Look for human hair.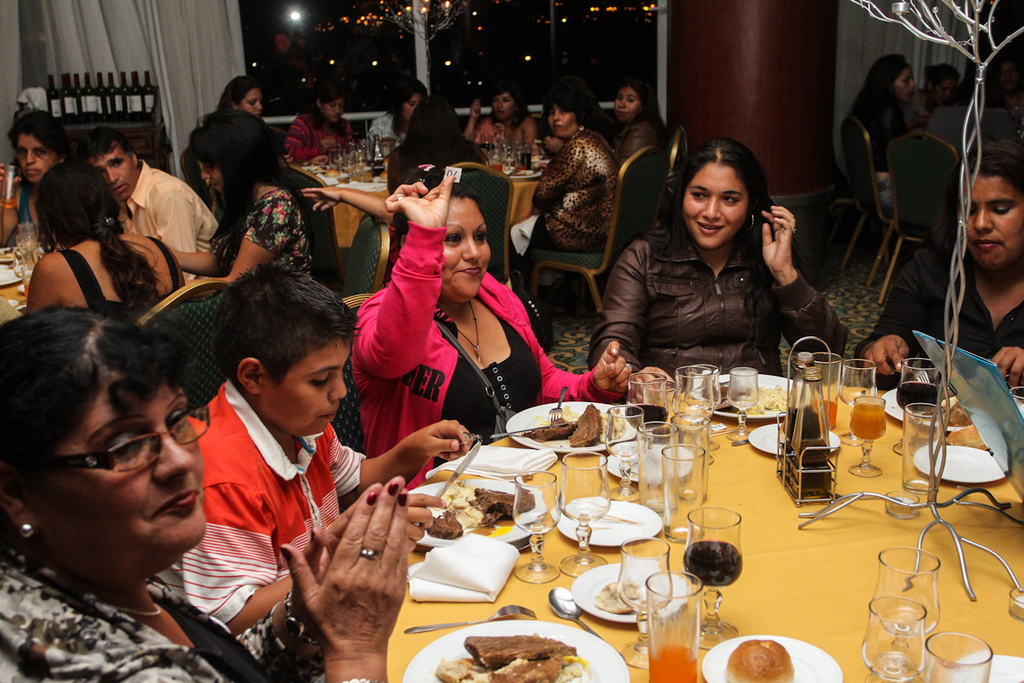
Found: region(75, 128, 136, 160).
